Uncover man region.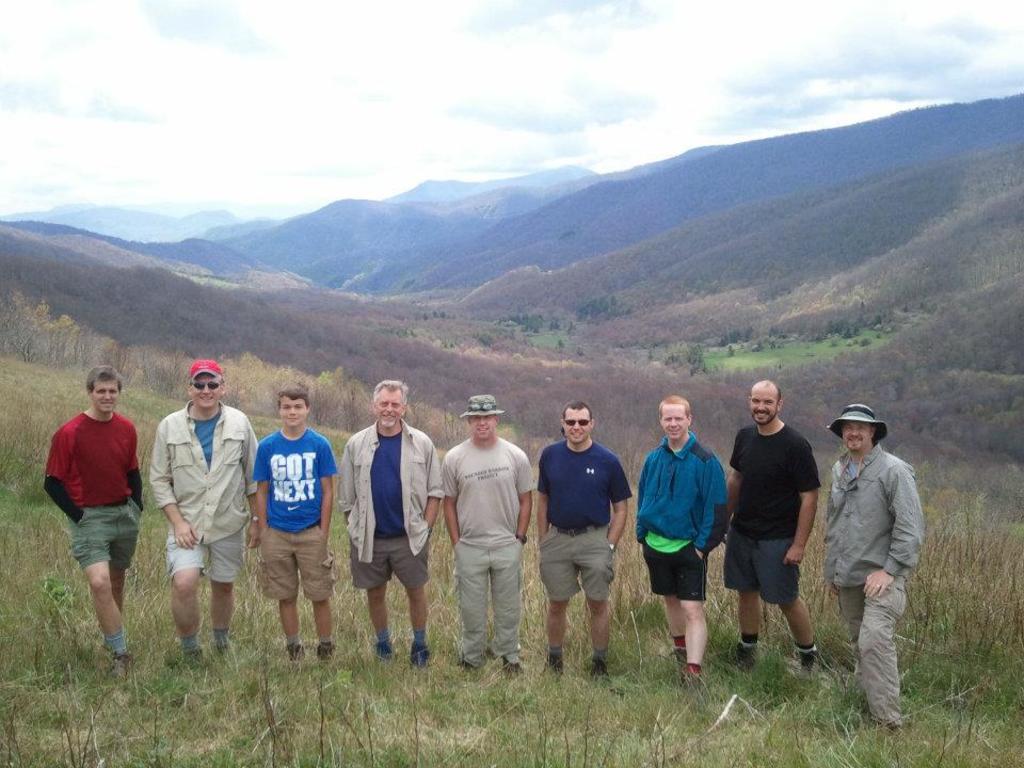
Uncovered: left=338, top=379, right=446, bottom=671.
